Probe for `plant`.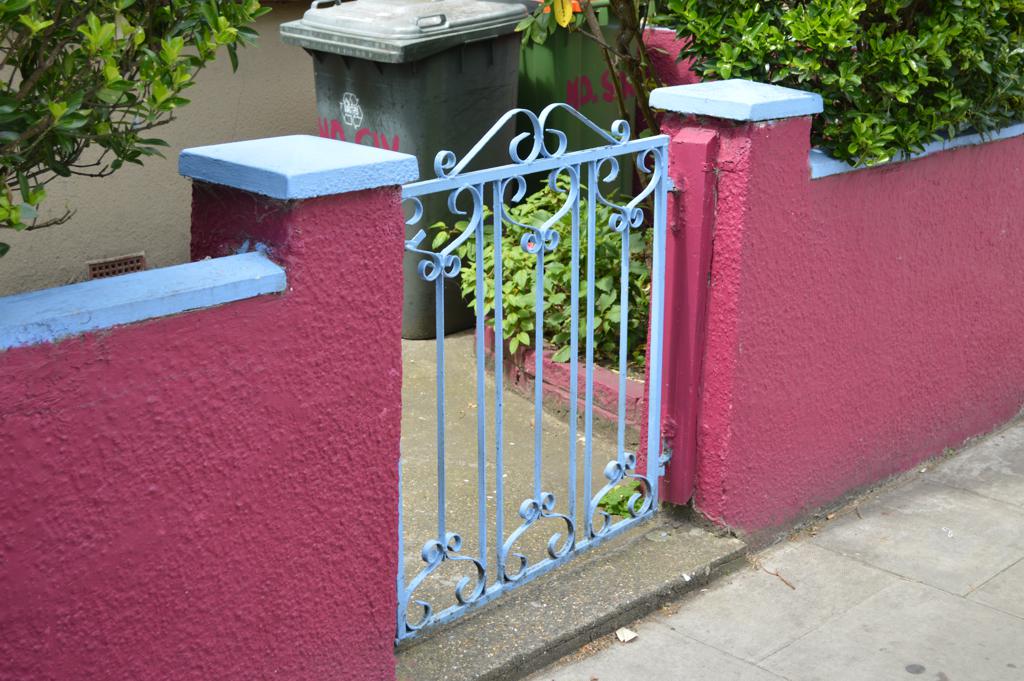
Probe result: 0 0 279 250.
